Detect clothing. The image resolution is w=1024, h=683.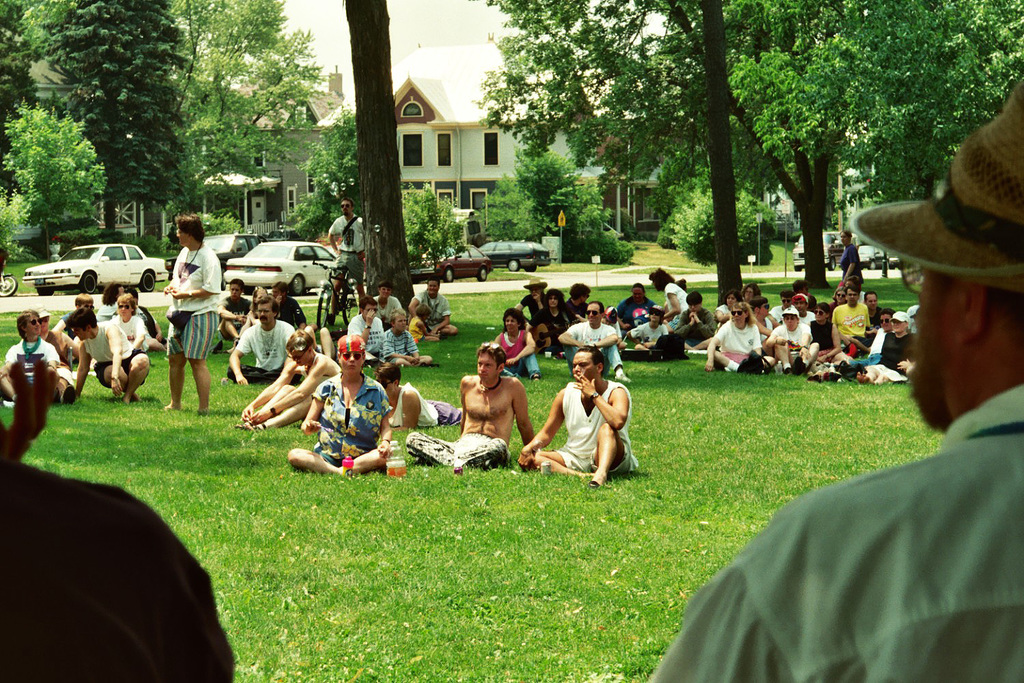
l=647, t=385, r=1023, b=682.
